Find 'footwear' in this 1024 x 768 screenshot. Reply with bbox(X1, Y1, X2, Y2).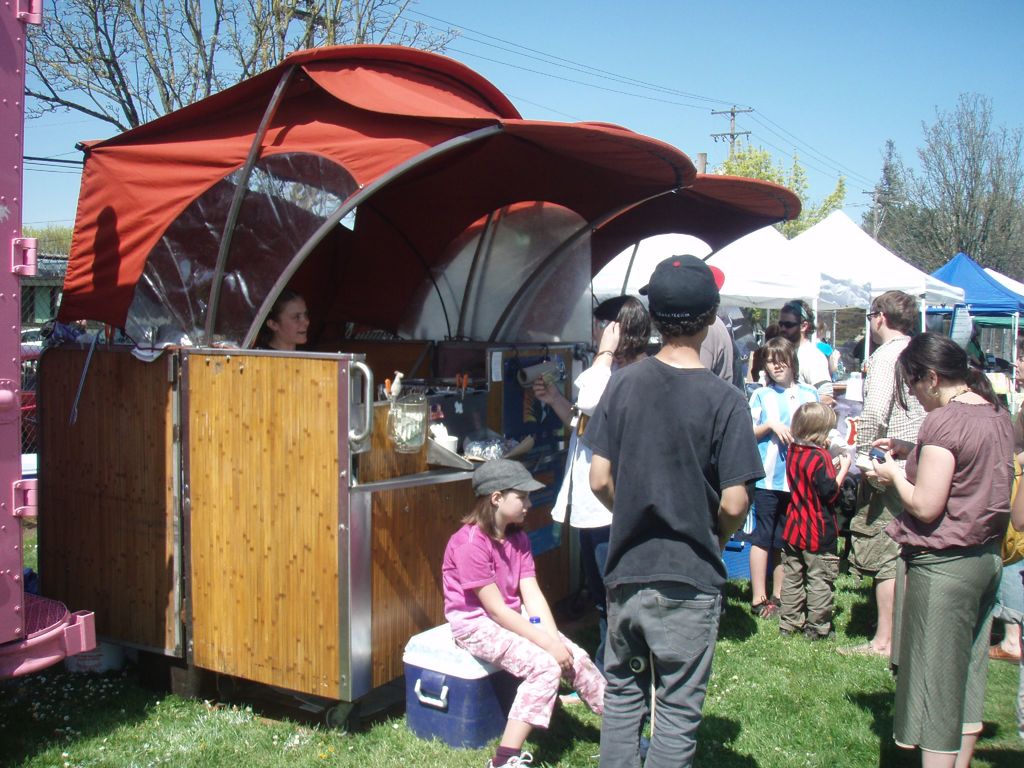
bbox(833, 635, 881, 661).
